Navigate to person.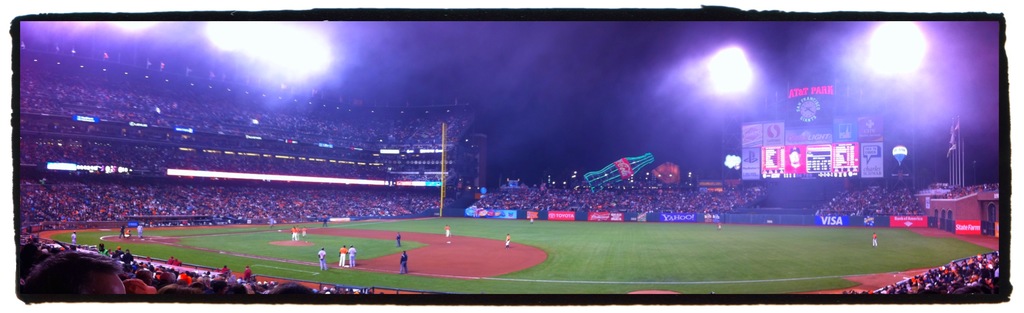
Navigation target: l=714, t=219, r=724, b=232.
